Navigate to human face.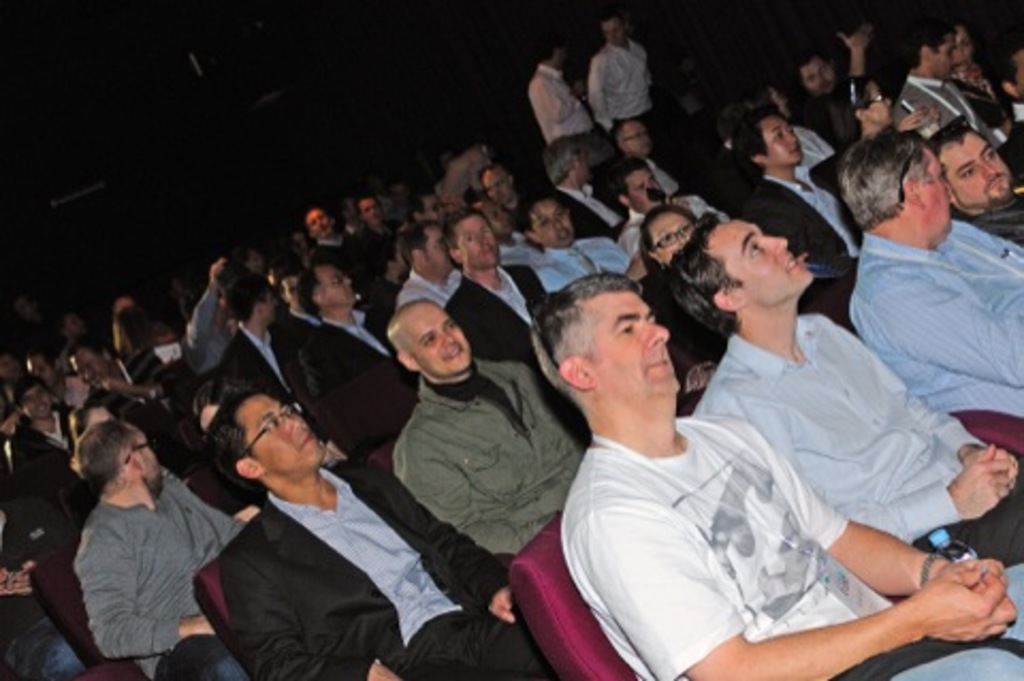
Navigation target: [left=422, top=228, right=448, bottom=273].
